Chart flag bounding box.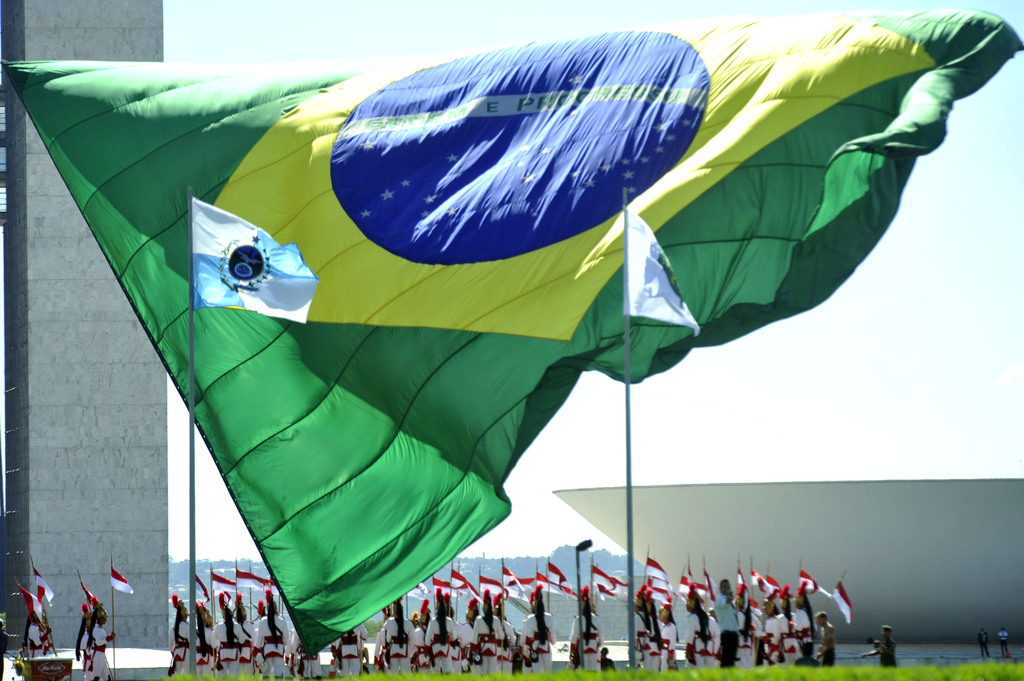
Charted: Rect(643, 581, 669, 613).
